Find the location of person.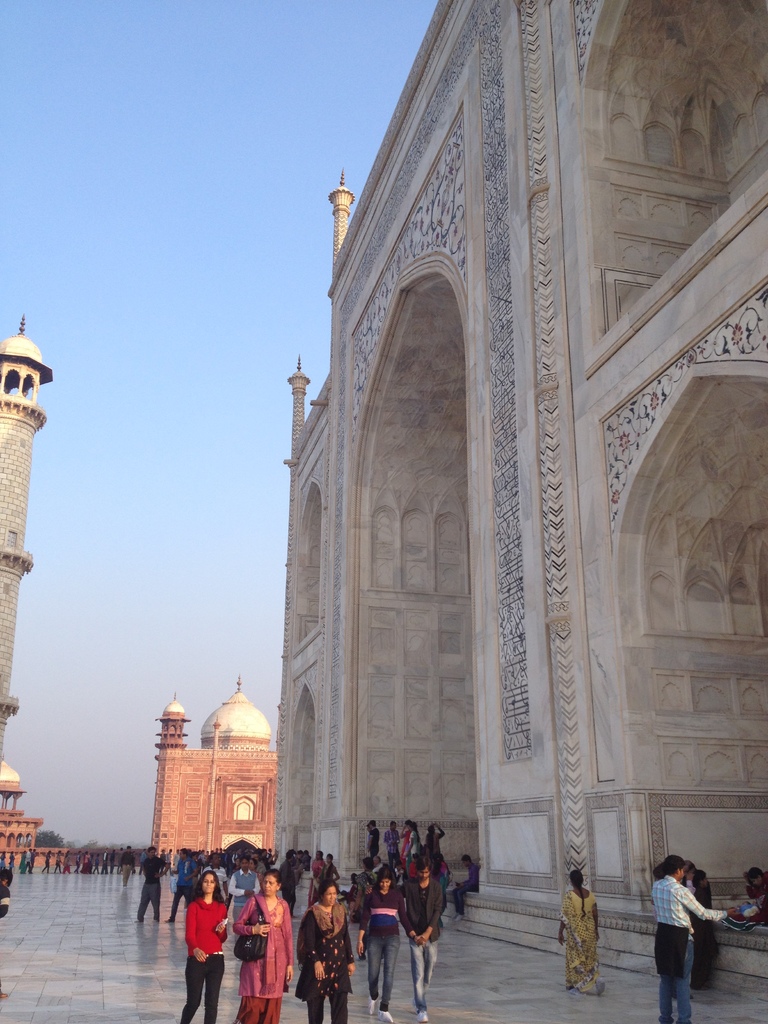
Location: rect(8, 851, 15, 870).
